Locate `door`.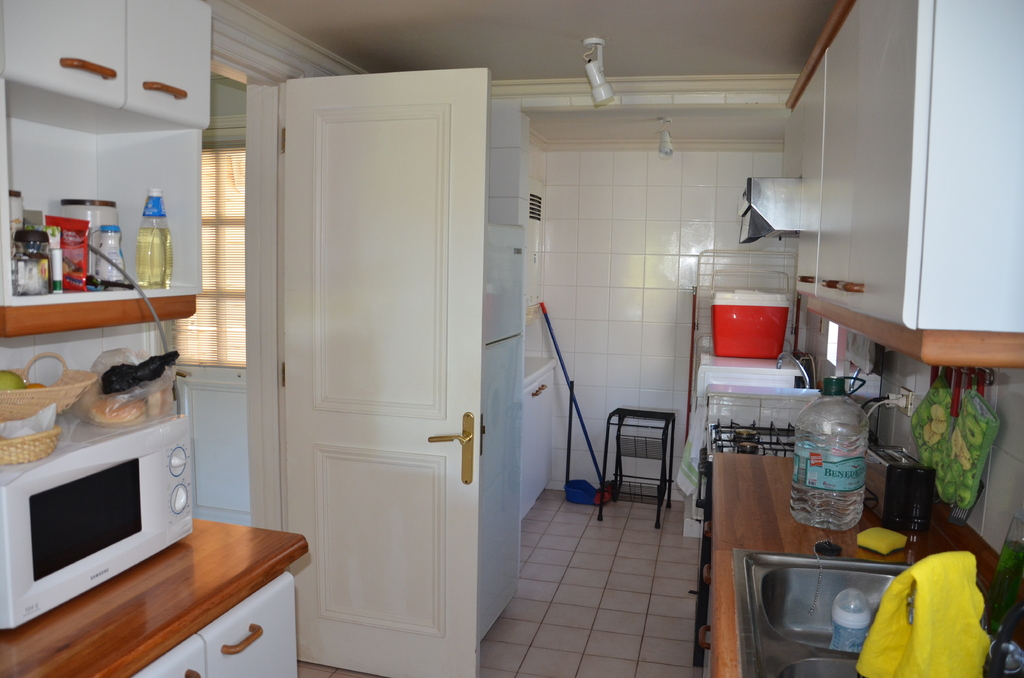
Bounding box: x1=232, y1=18, x2=504, y2=677.
